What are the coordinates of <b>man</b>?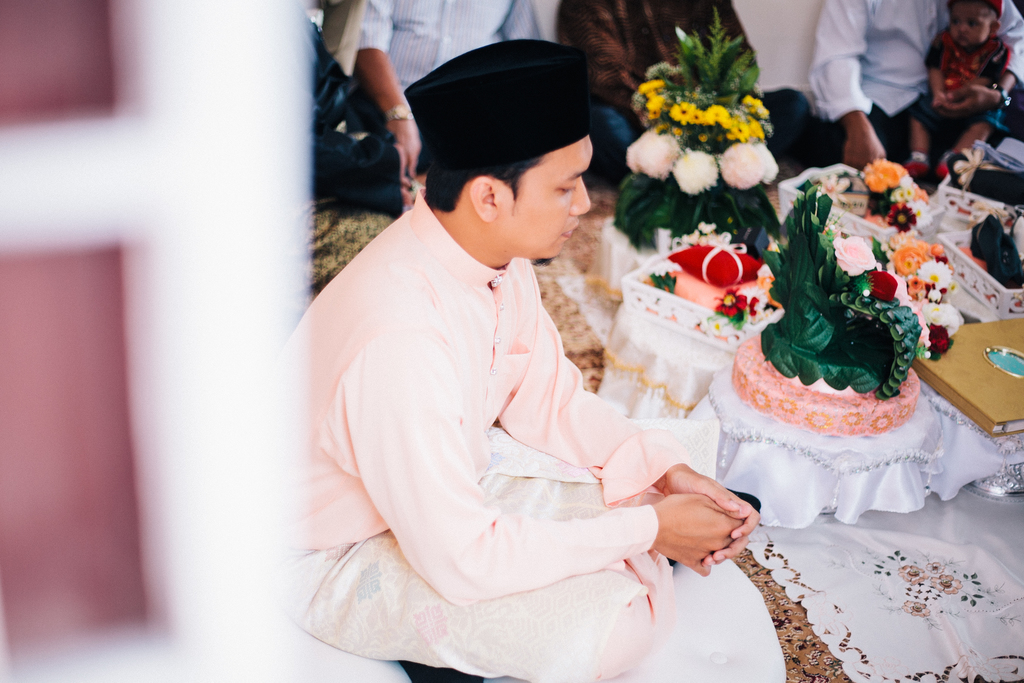
box(269, 28, 756, 657).
